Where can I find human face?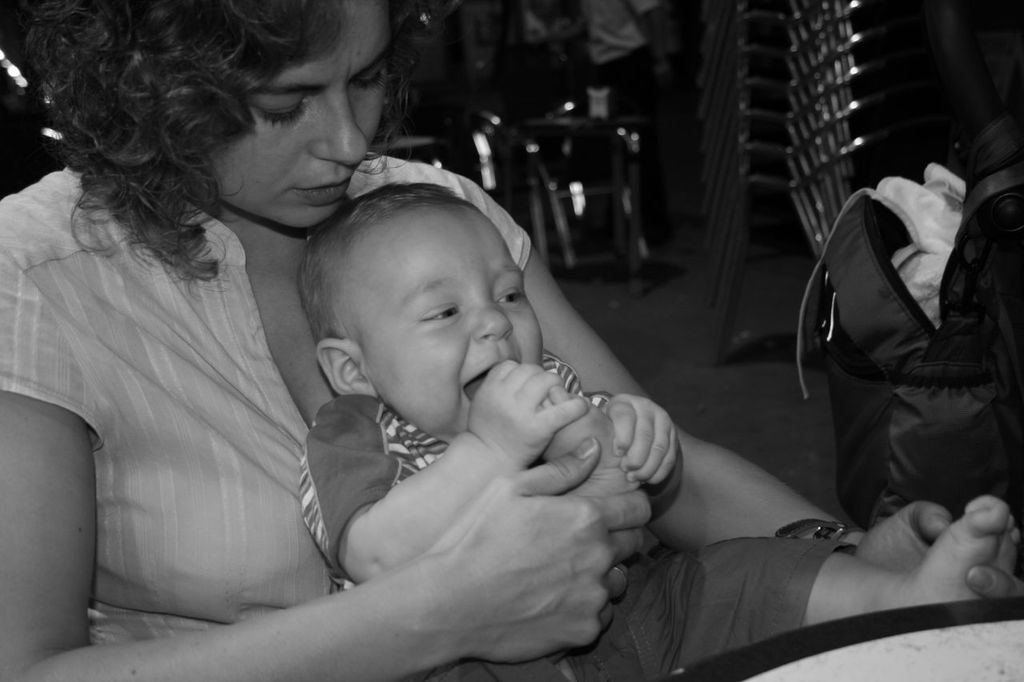
You can find it at 366, 213, 543, 437.
